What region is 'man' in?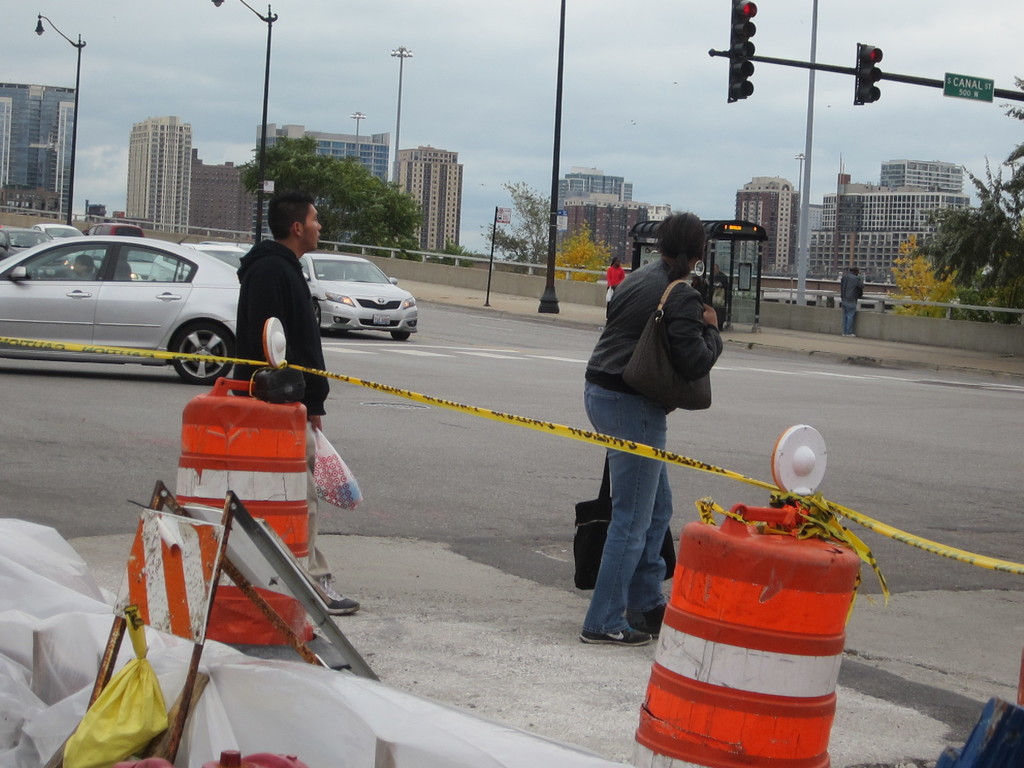
<box>232,186,335,577</box>.
